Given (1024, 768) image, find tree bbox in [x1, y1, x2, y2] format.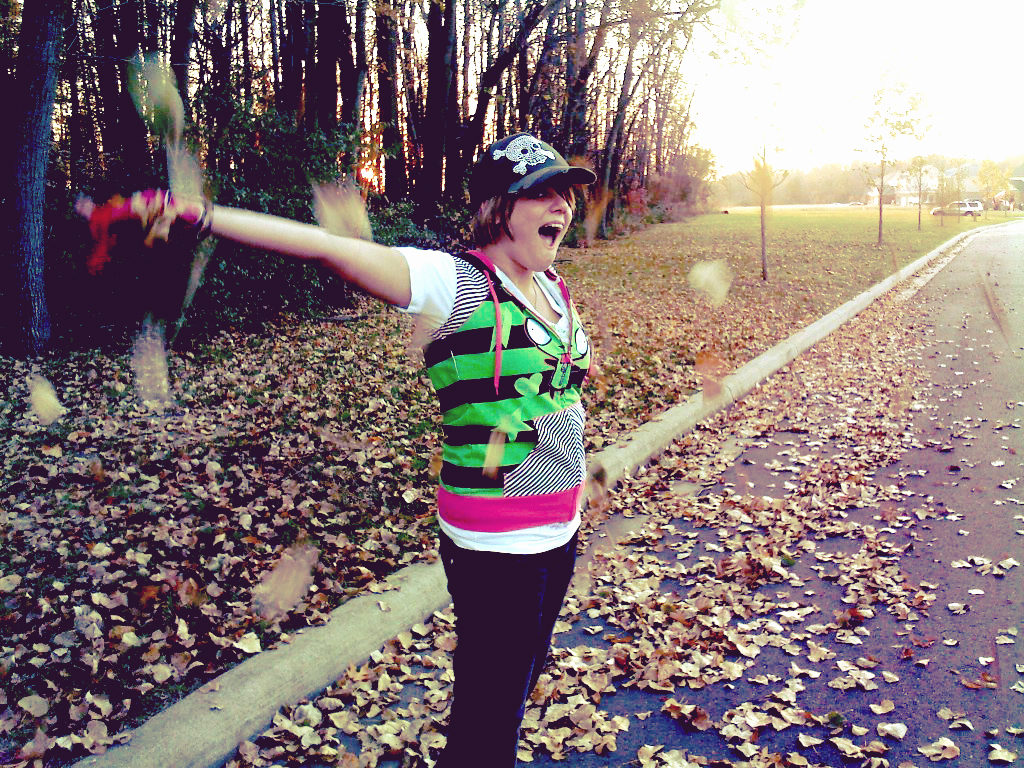
[713, 70, 800, 240].
